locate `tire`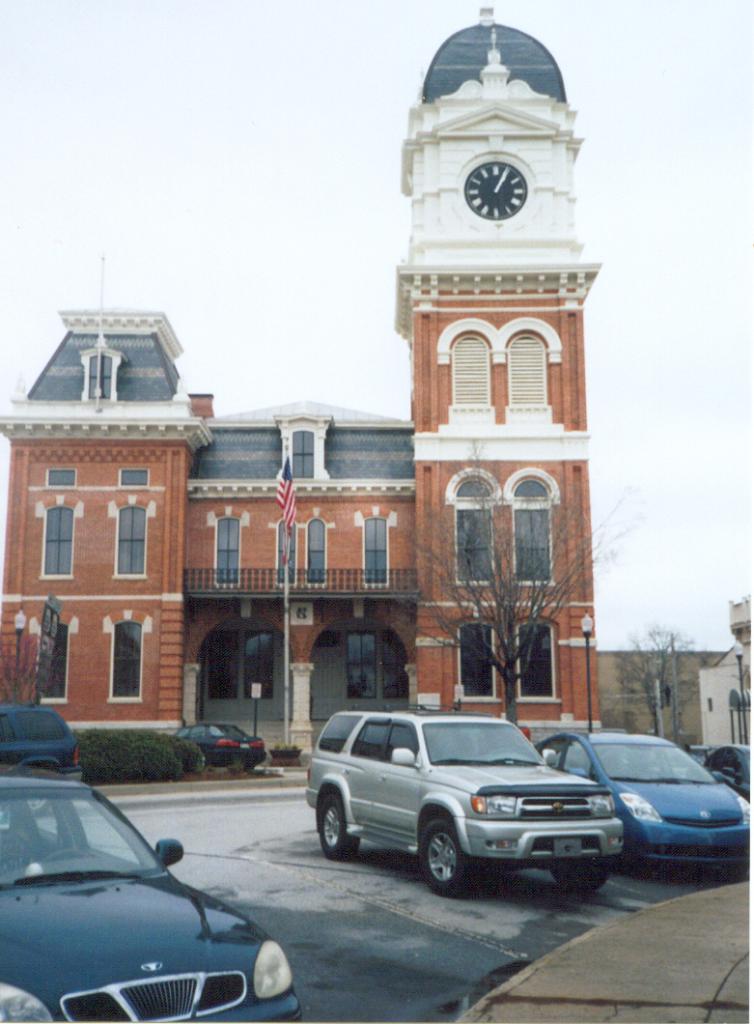
left=416, top=824, right=469, bottom=896
